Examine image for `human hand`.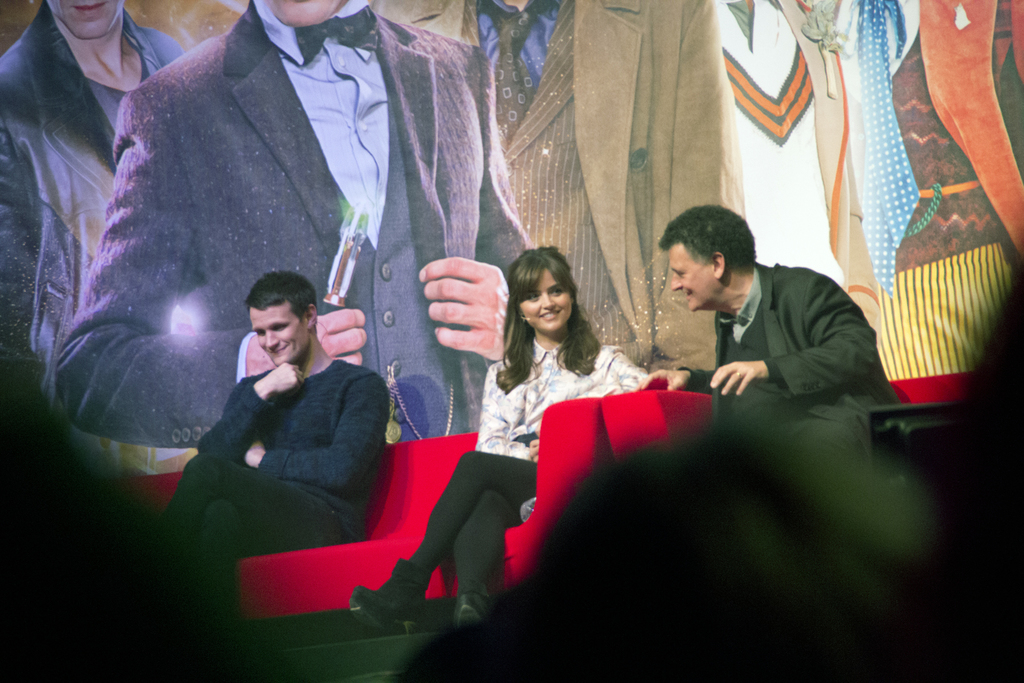
Examination result: 634 368 692 391.
